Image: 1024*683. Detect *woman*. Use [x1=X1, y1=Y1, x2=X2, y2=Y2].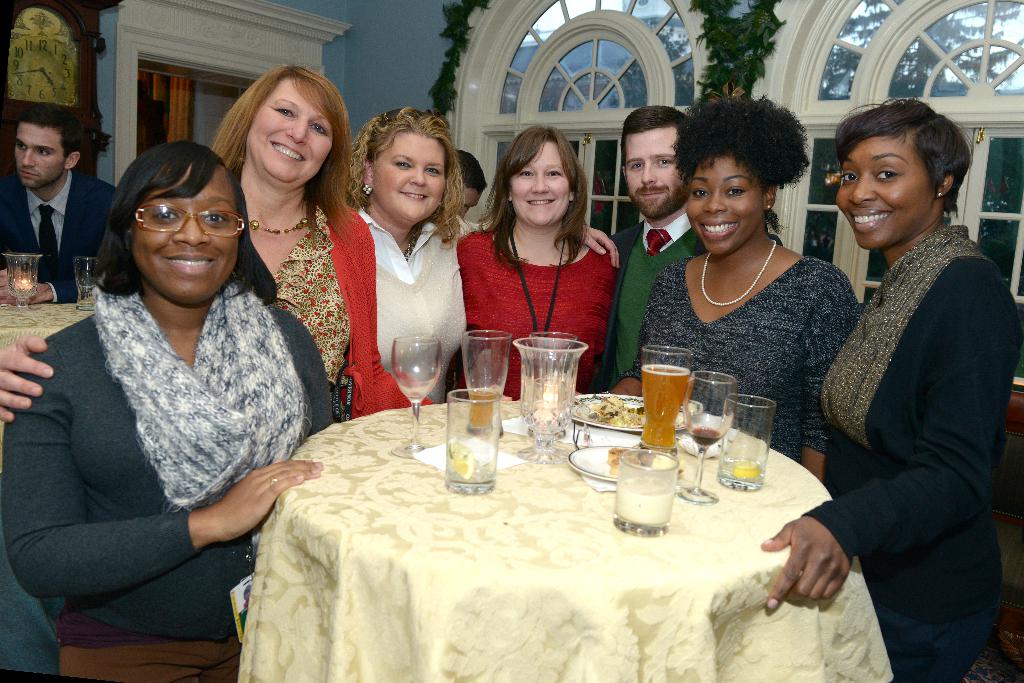
[x1=0, y1=65, x2=439, y2=425].
